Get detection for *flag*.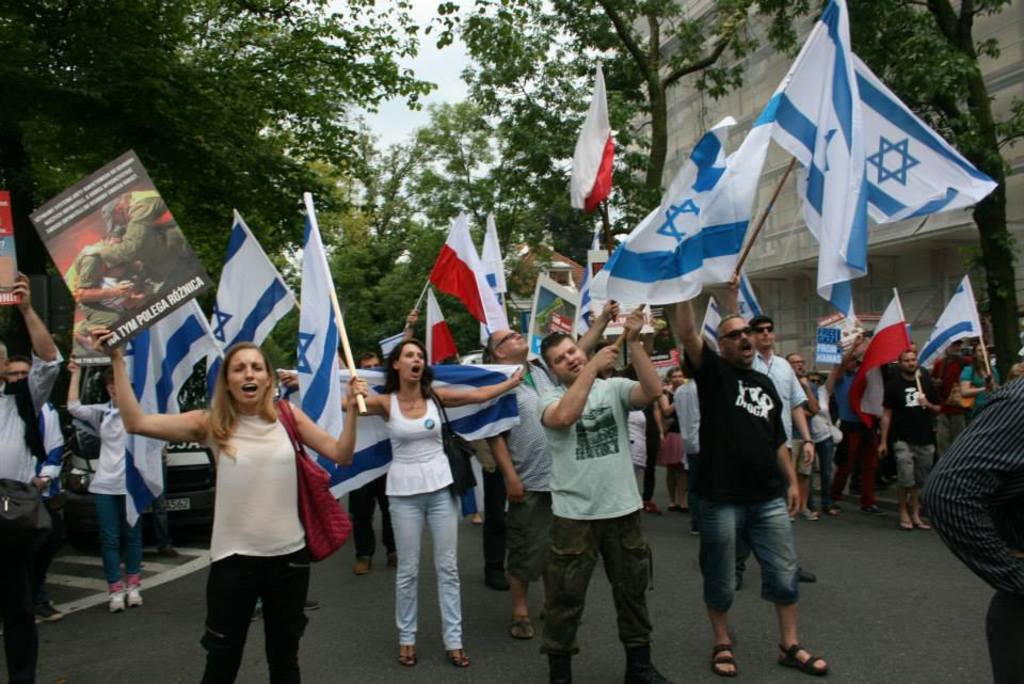
Detection: (691, 102, 779, 281).
